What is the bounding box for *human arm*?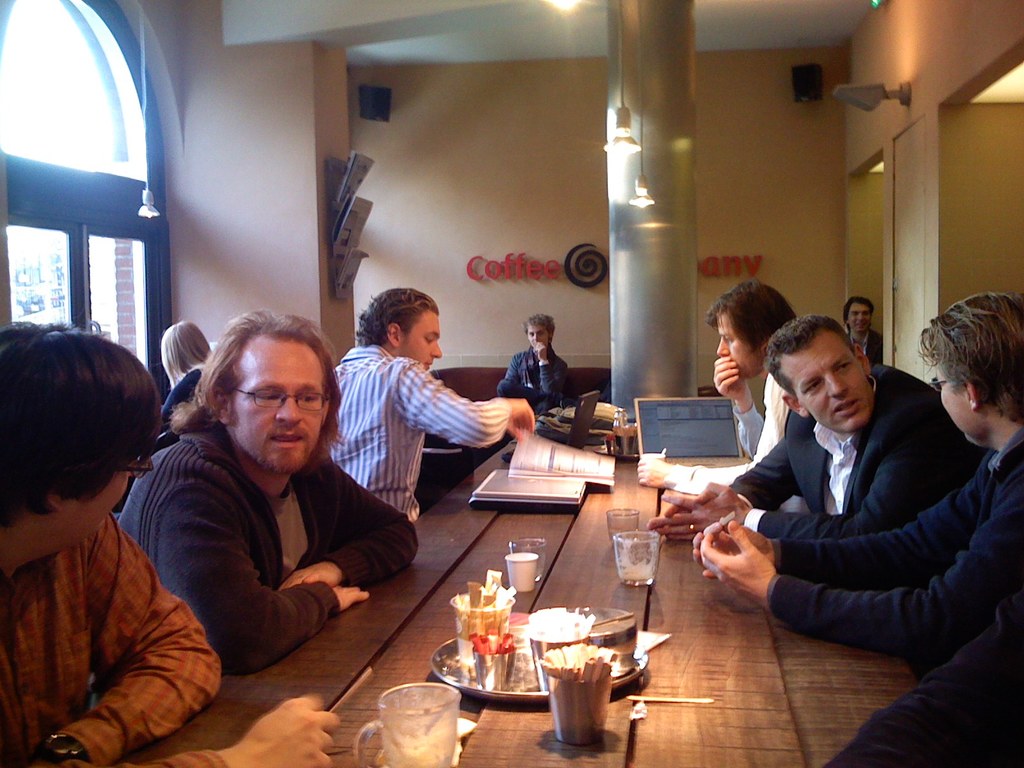
<box>684,495,1023,666</box>.
